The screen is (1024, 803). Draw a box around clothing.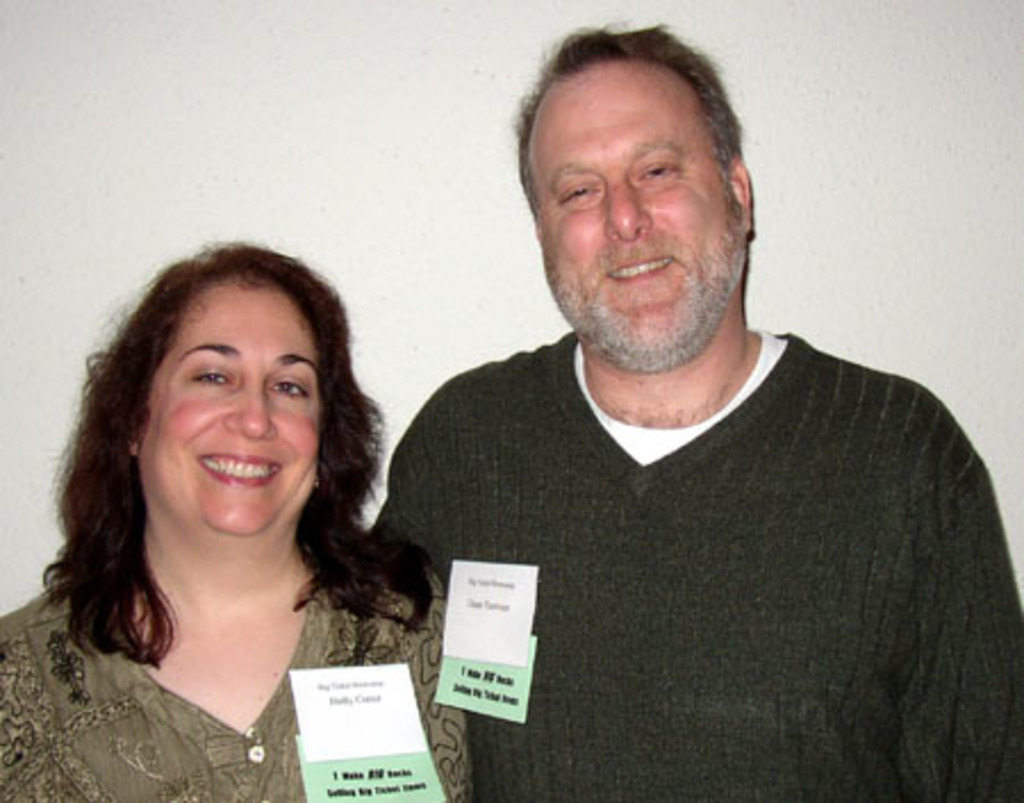
box=[0, 566, 464, 801].
